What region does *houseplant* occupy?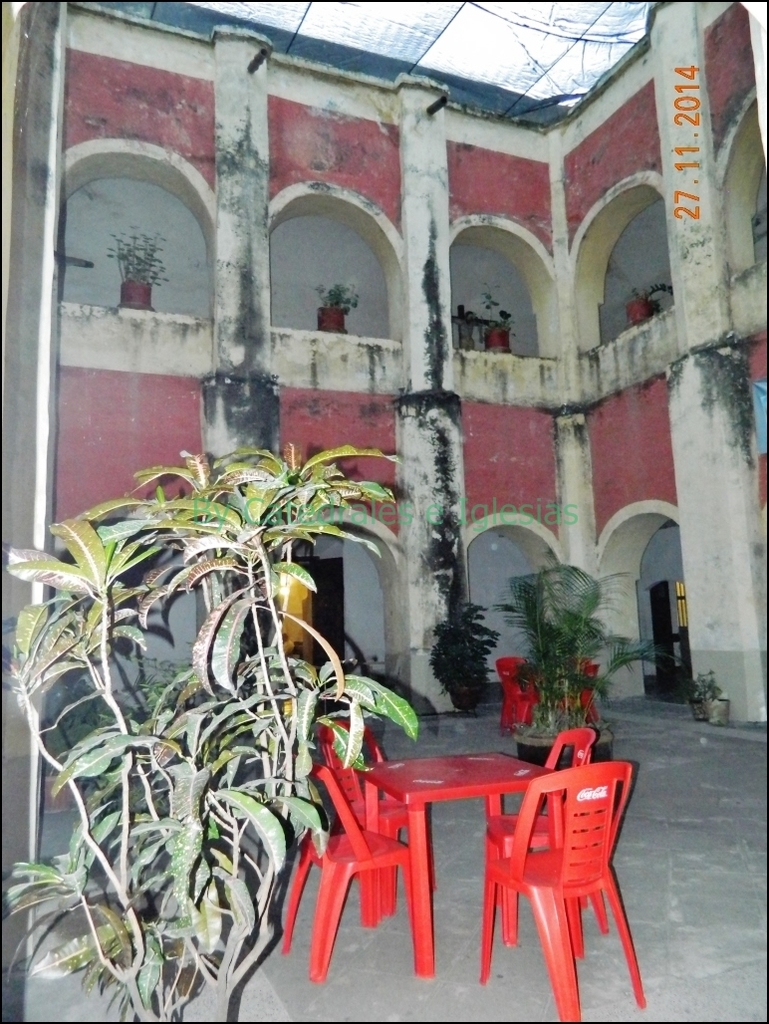
[x1=21, y1=416, x2=377, y2=1010].
